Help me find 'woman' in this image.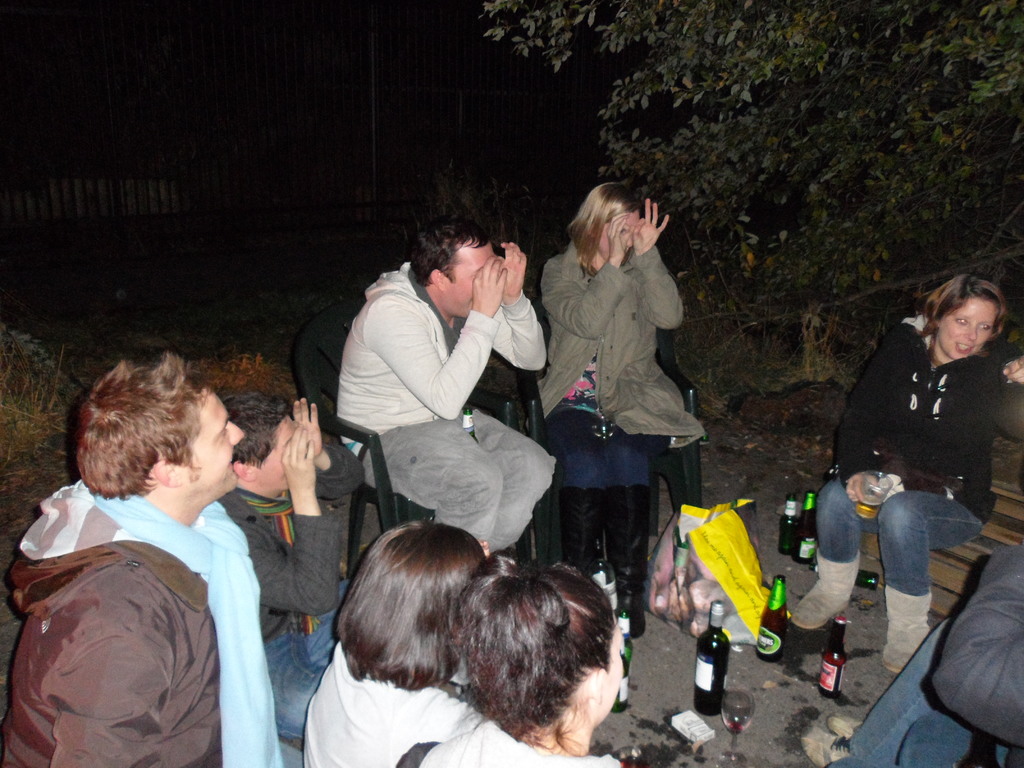
Found it: pyautogui.locateOnScreen(301, 518, 492, 767).
